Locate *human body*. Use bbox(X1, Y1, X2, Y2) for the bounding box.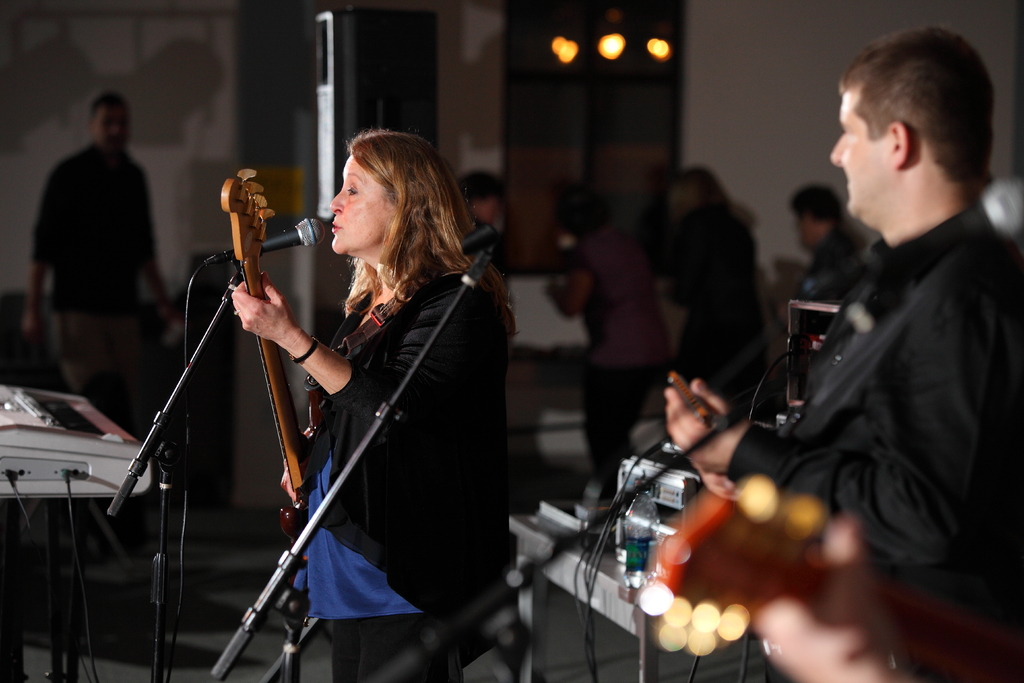
bbox(20, 142, 182, 415).
